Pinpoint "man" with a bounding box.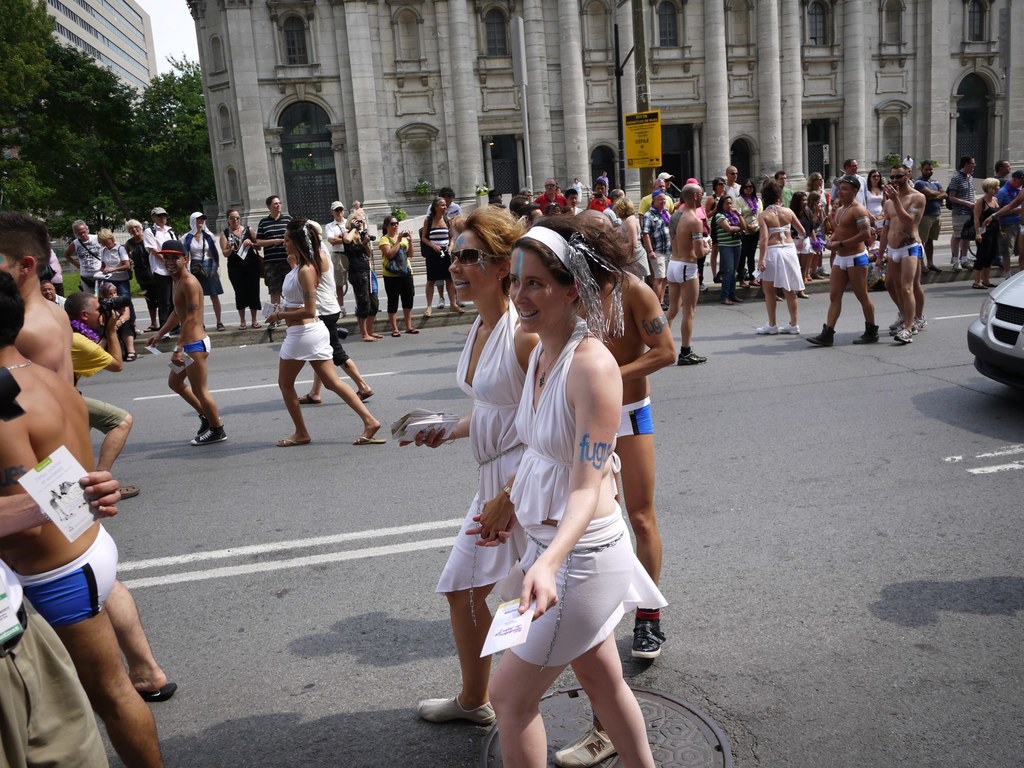
crop(60, 216, 104, 296).
